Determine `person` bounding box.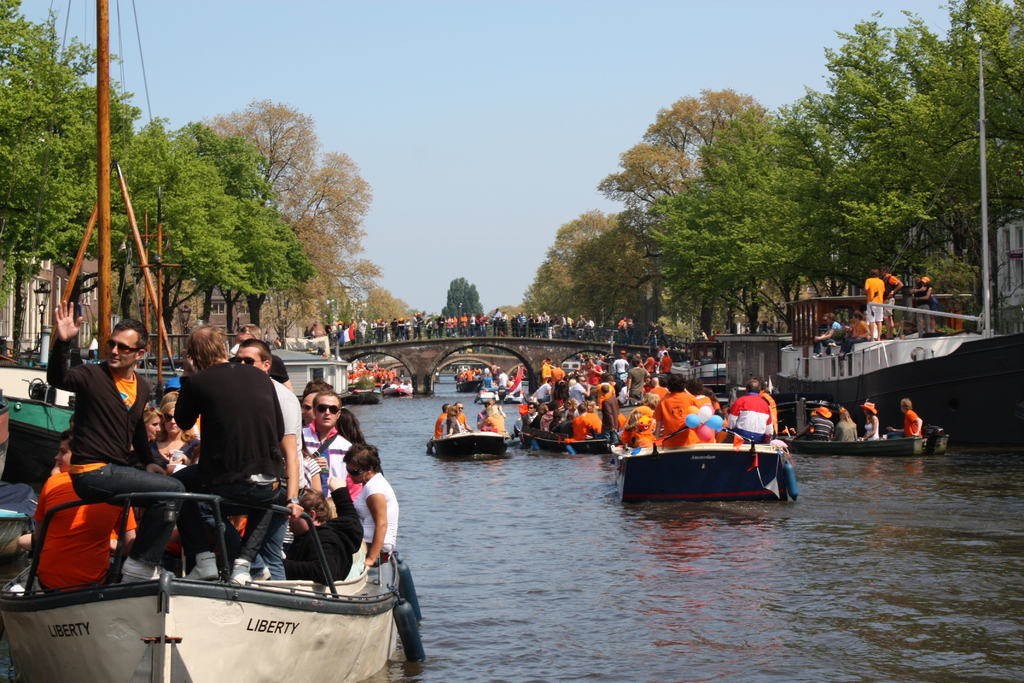
Determined: BBox(301, 389, 362, 589).
